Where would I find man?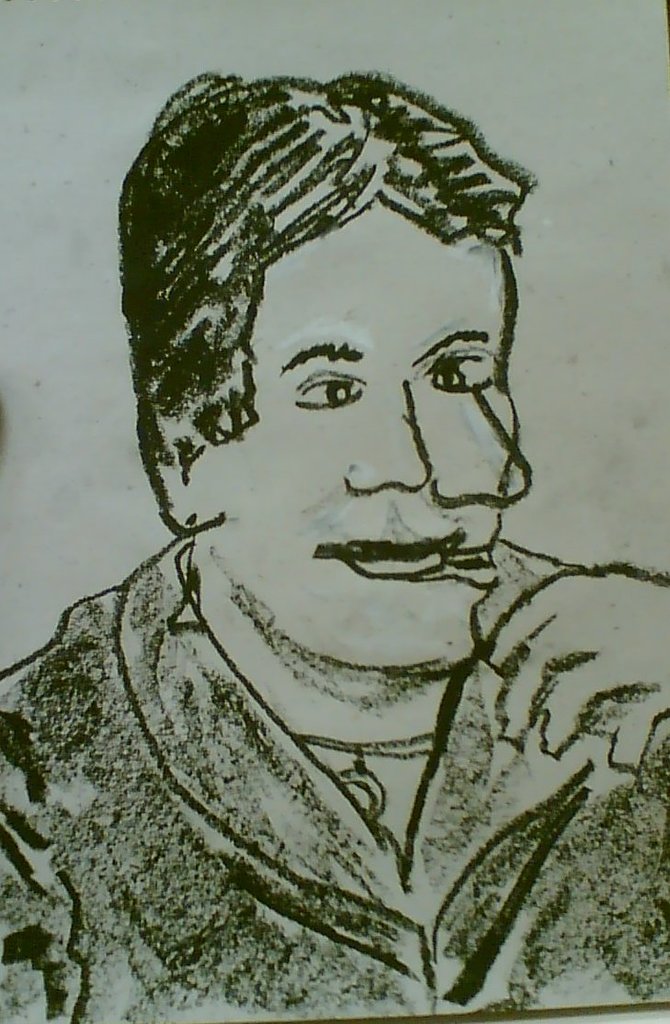
At 0 61 669 1023.
